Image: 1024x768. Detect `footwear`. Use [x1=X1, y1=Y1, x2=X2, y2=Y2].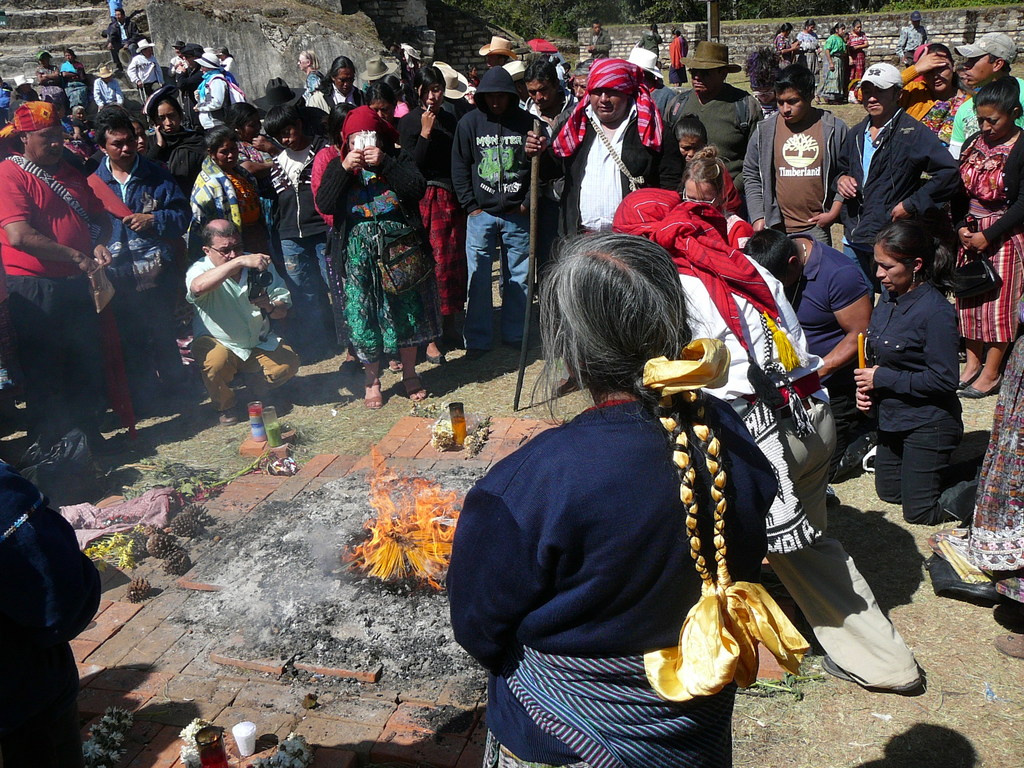
[x1=954, y1=367, x2=1005, y2=395].
